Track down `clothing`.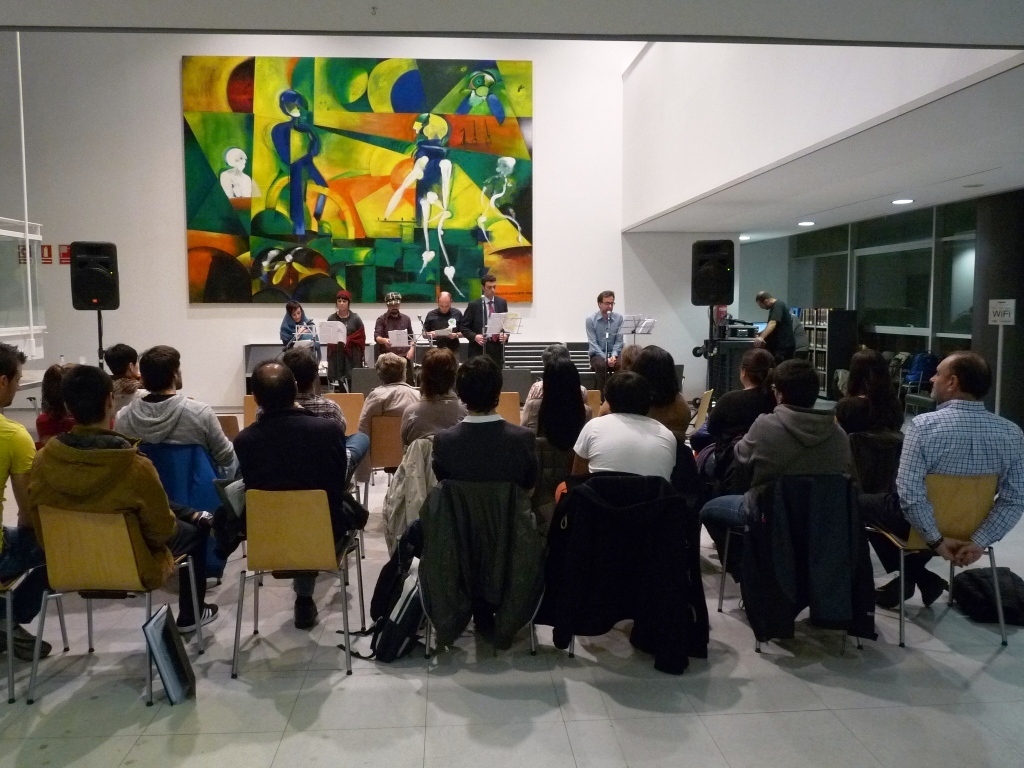
Tracked to box=[370, 314, 407, 354].
